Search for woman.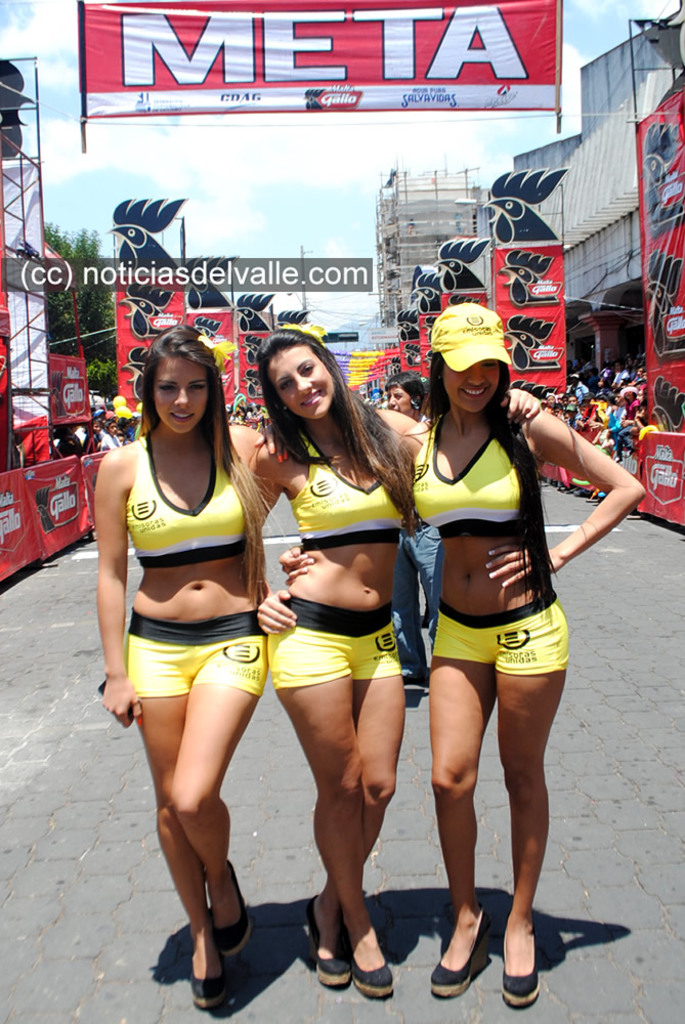
Found at <region>97, 291, 314, 973</region>.
